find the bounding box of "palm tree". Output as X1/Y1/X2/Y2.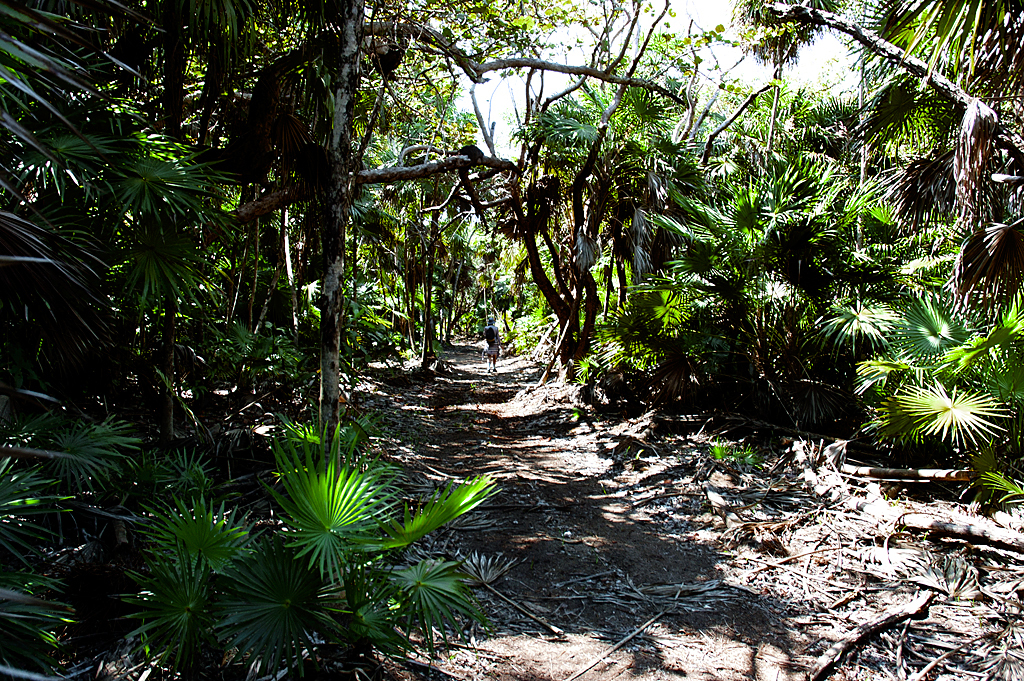
700/279/784/398.
